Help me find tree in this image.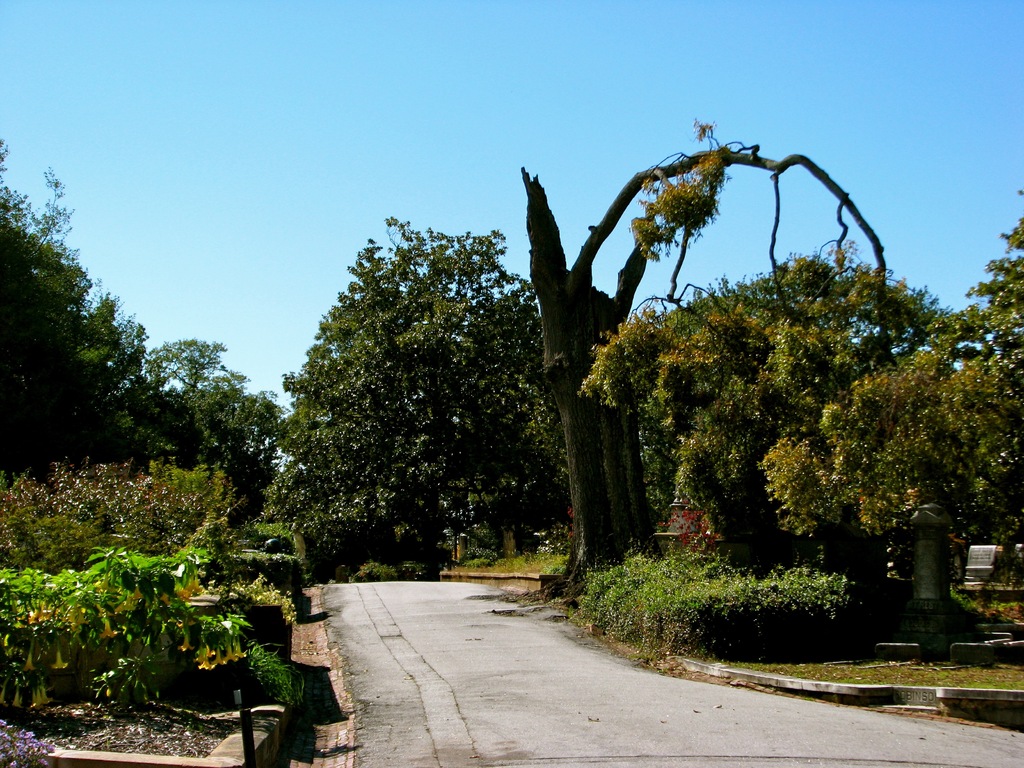
Found it: box=[514, 116, 895, 579].
